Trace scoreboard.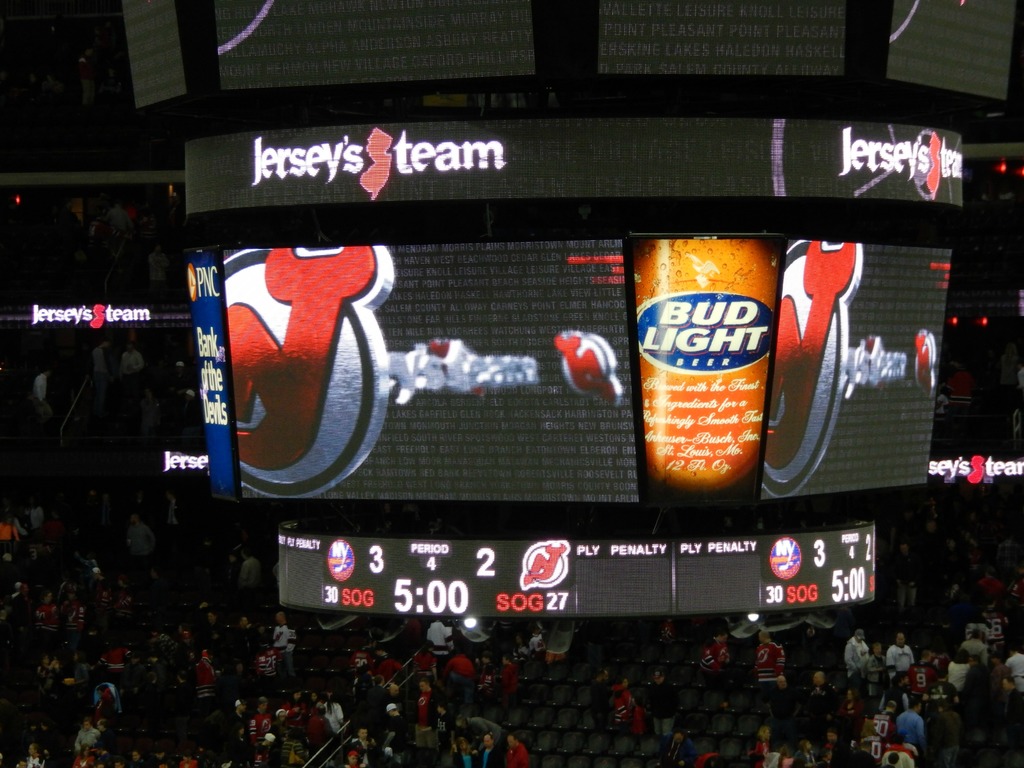
Traced to Rect(274, 527, 877, 619).
